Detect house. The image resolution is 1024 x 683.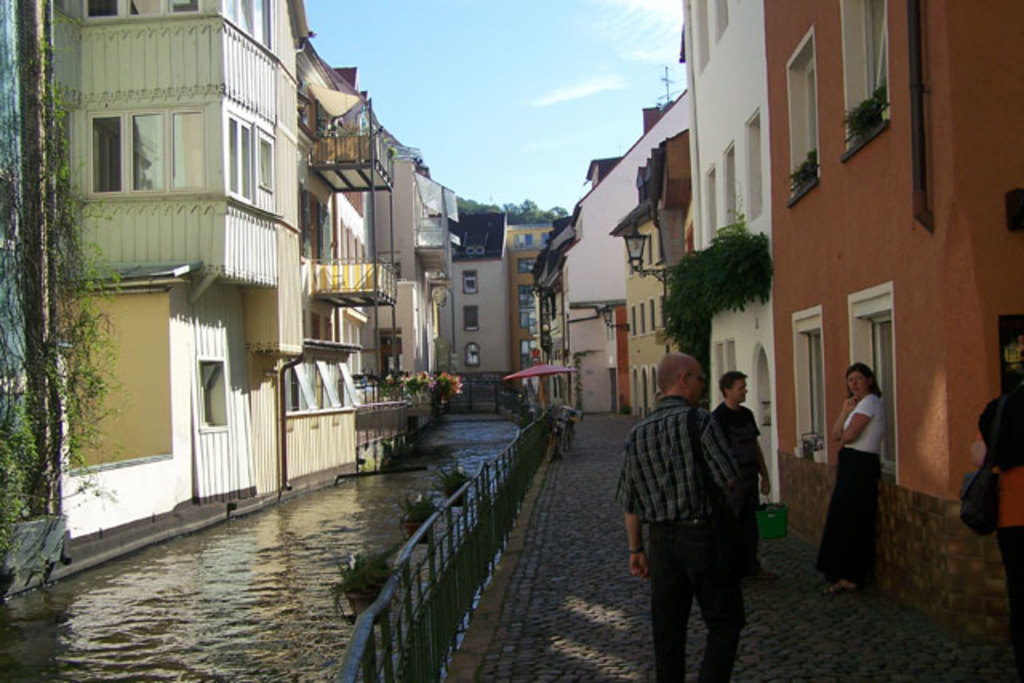
765, 0, 1022, 672.
